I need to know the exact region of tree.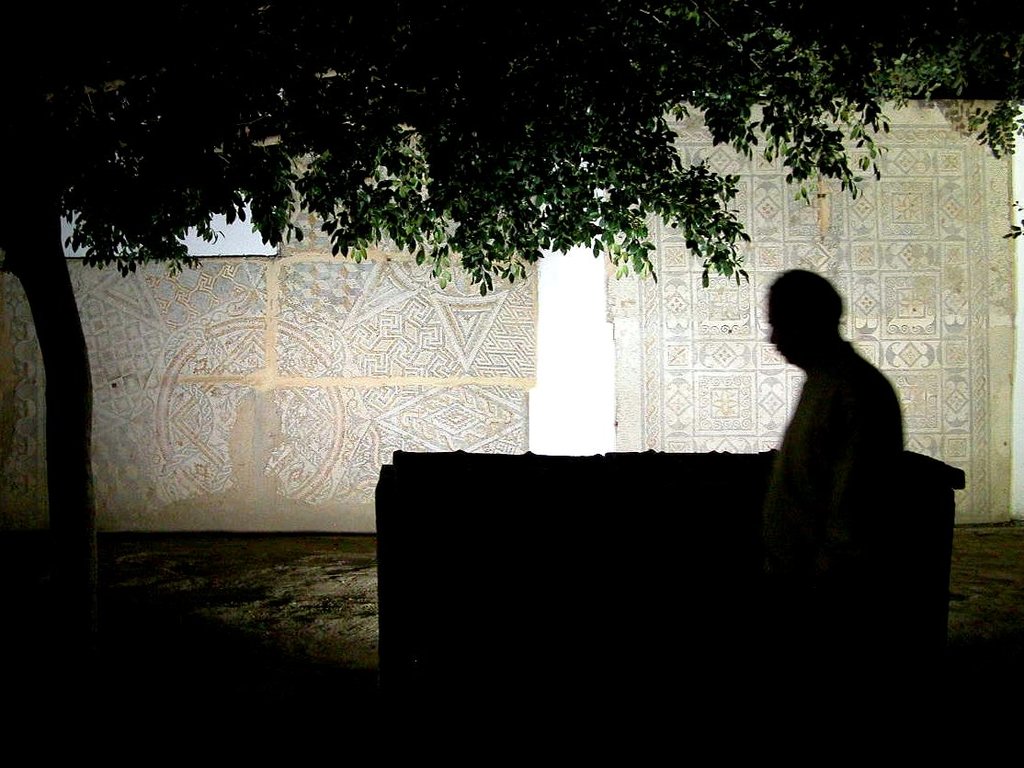
Region: 0:0:1023:581.
